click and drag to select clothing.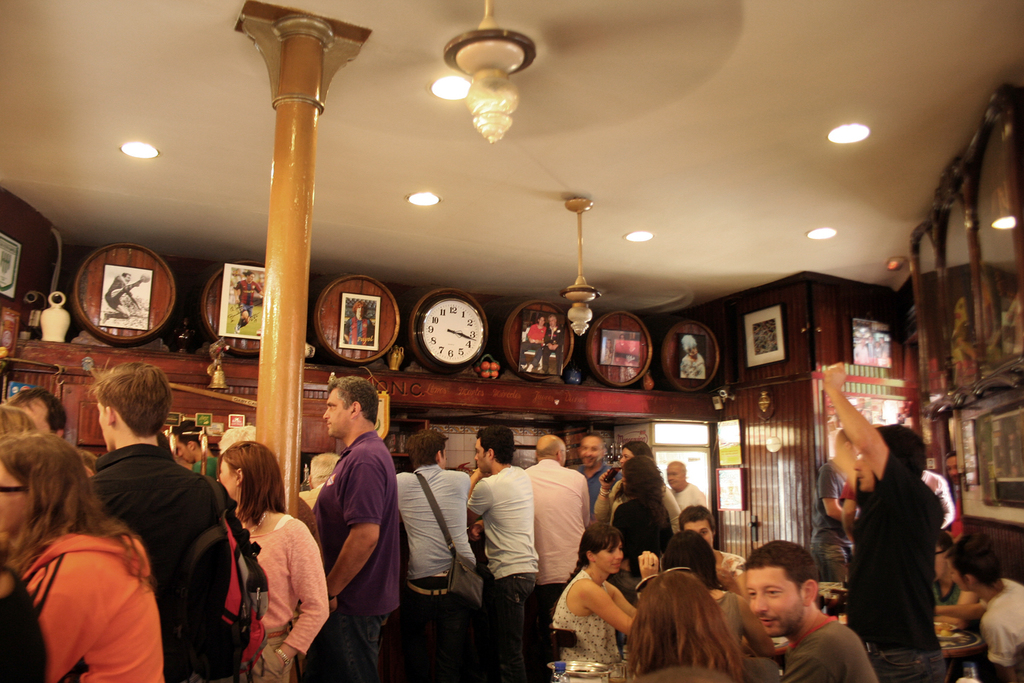
Selection: box=[82, 438, 258, 682].
